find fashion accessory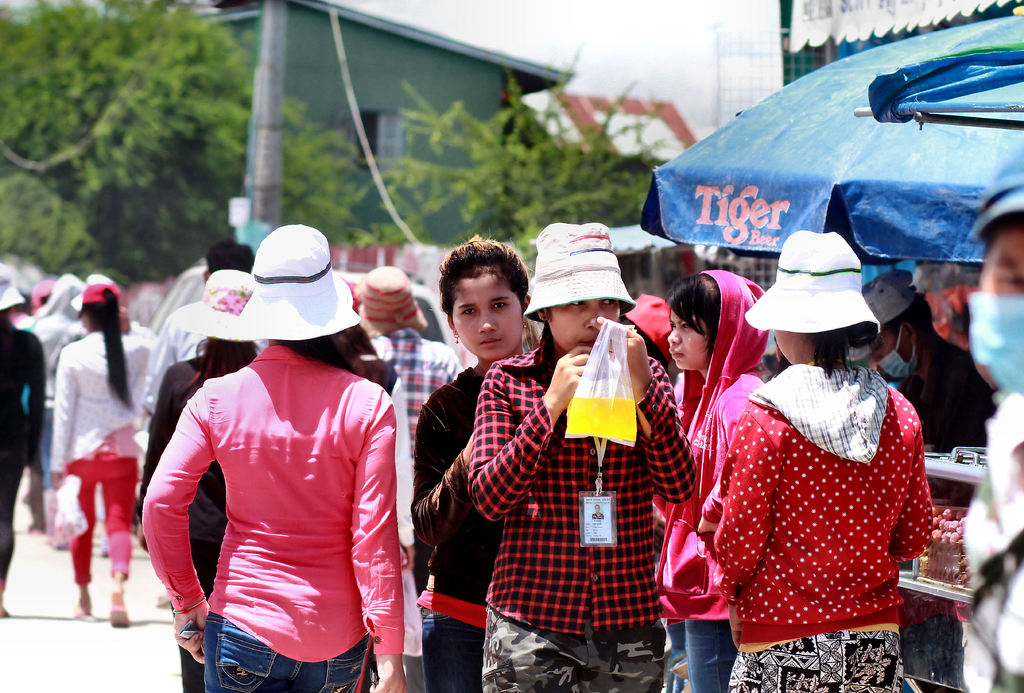
163,269,263,343
